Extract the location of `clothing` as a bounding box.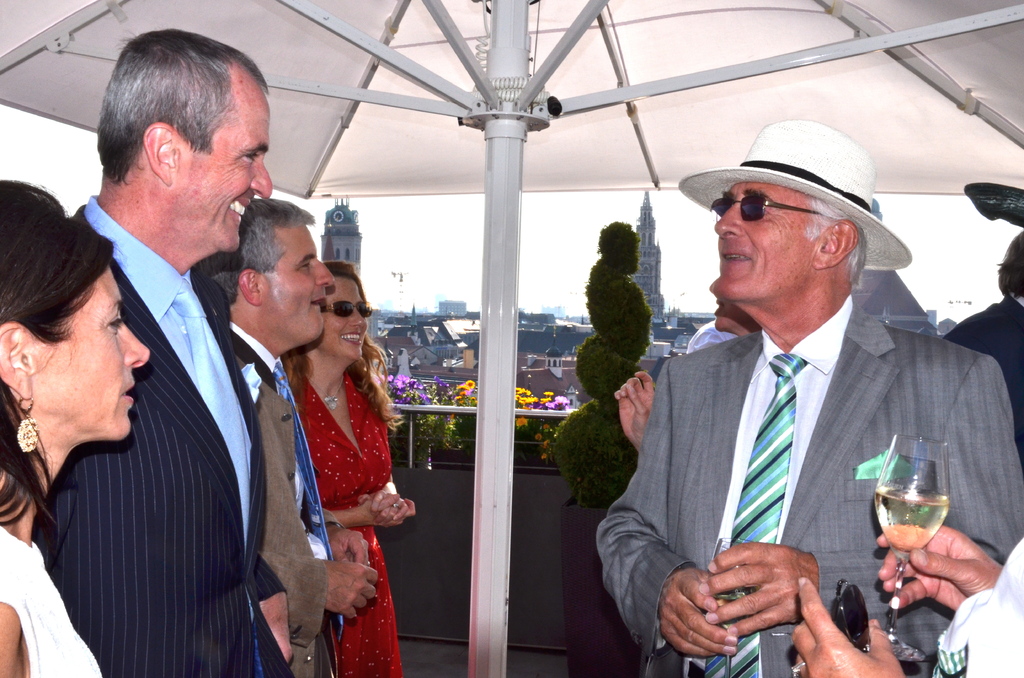
left=597, top=291, right=1023, bottom=677.
